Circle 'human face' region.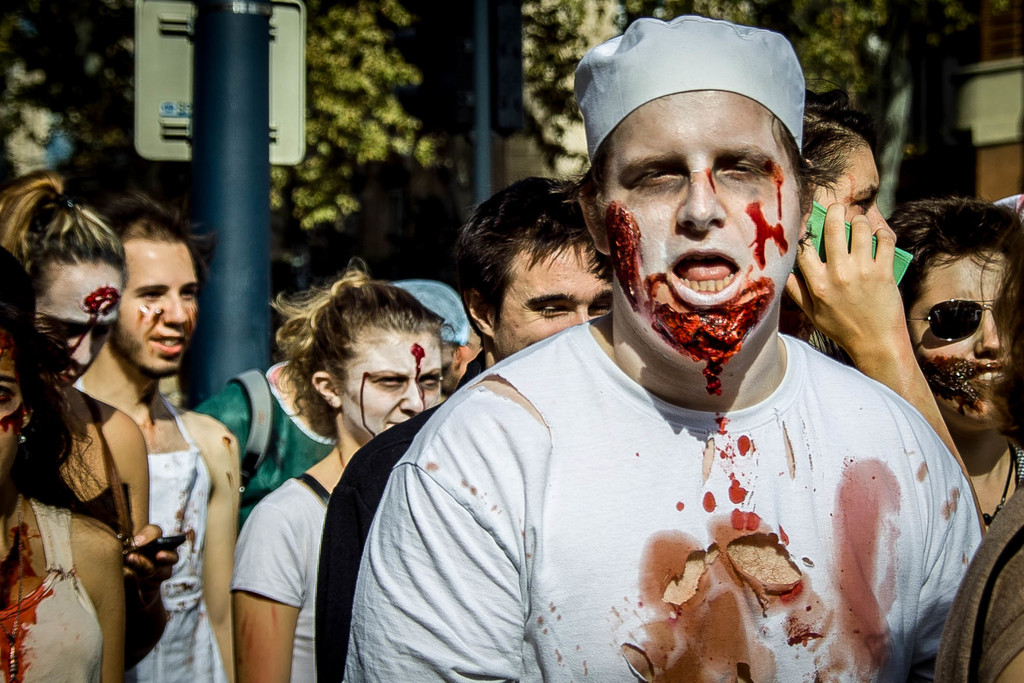
Region: 29,254,125,395.
